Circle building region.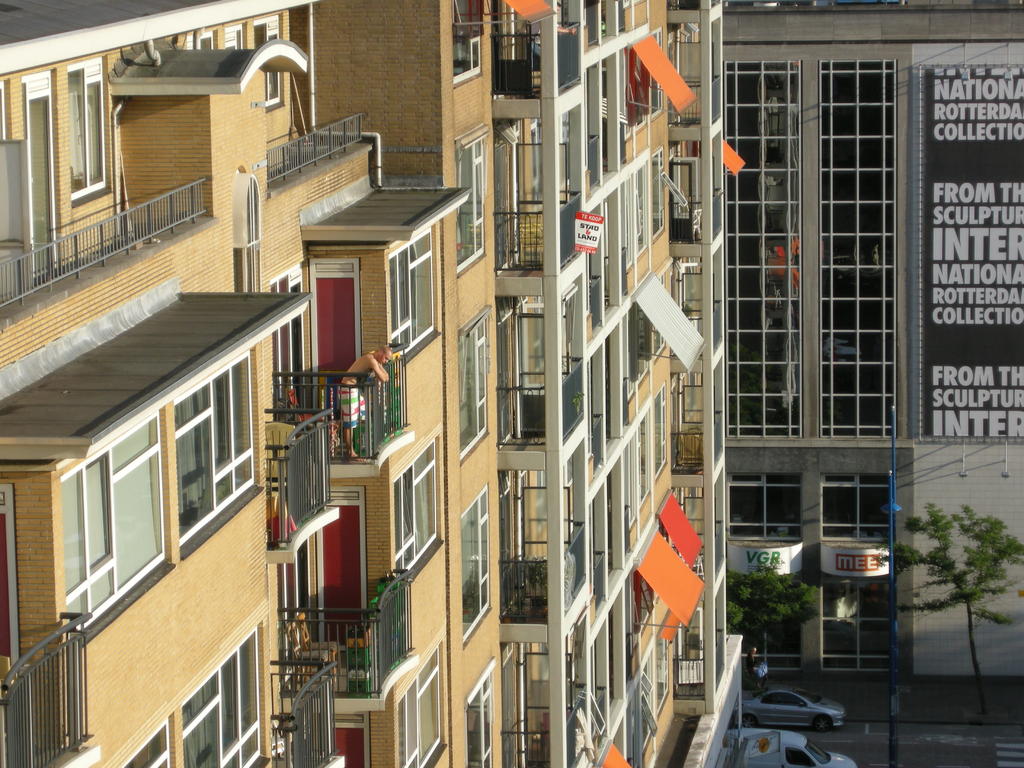
Region: left=0, top=0, right=504, bottom=767.
